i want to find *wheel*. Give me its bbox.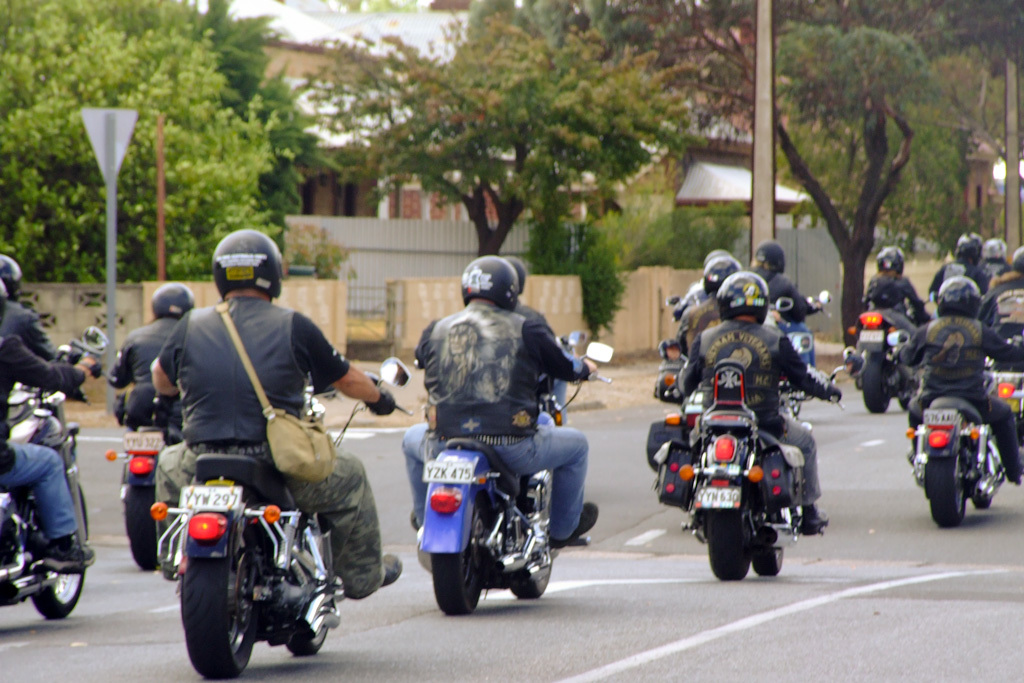
Rect(513, 549, 560, 597).
